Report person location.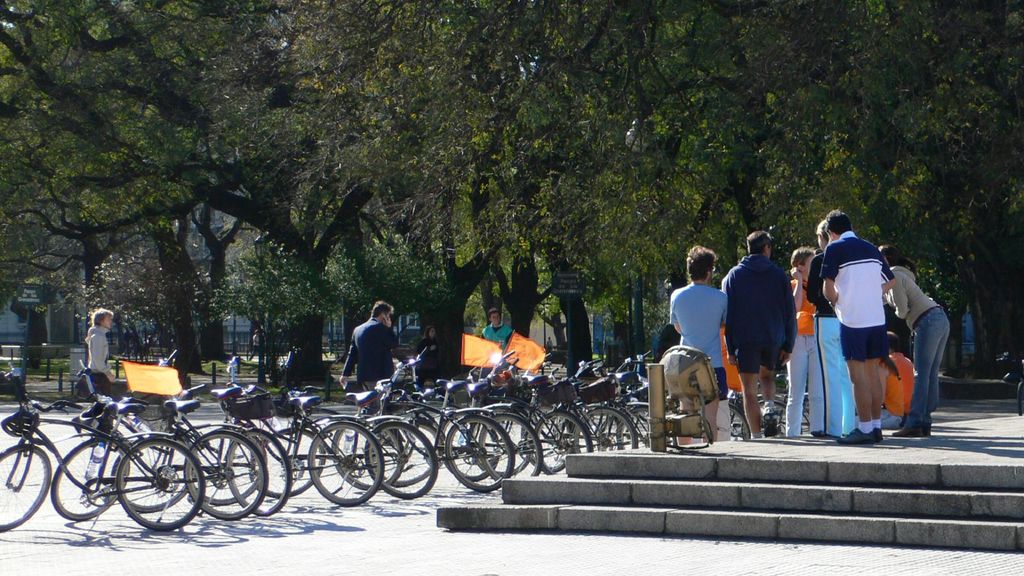
Report: {"left": 408, "top": 317, "right": 446, "bottom": 392}.
